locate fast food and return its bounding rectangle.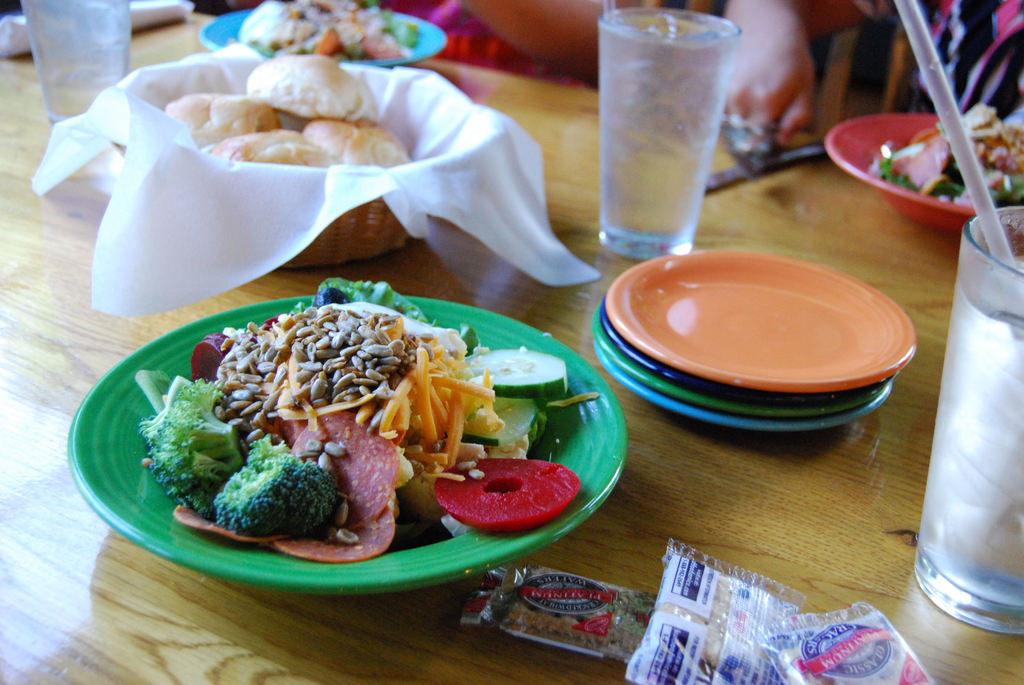
776 594 940 684.
